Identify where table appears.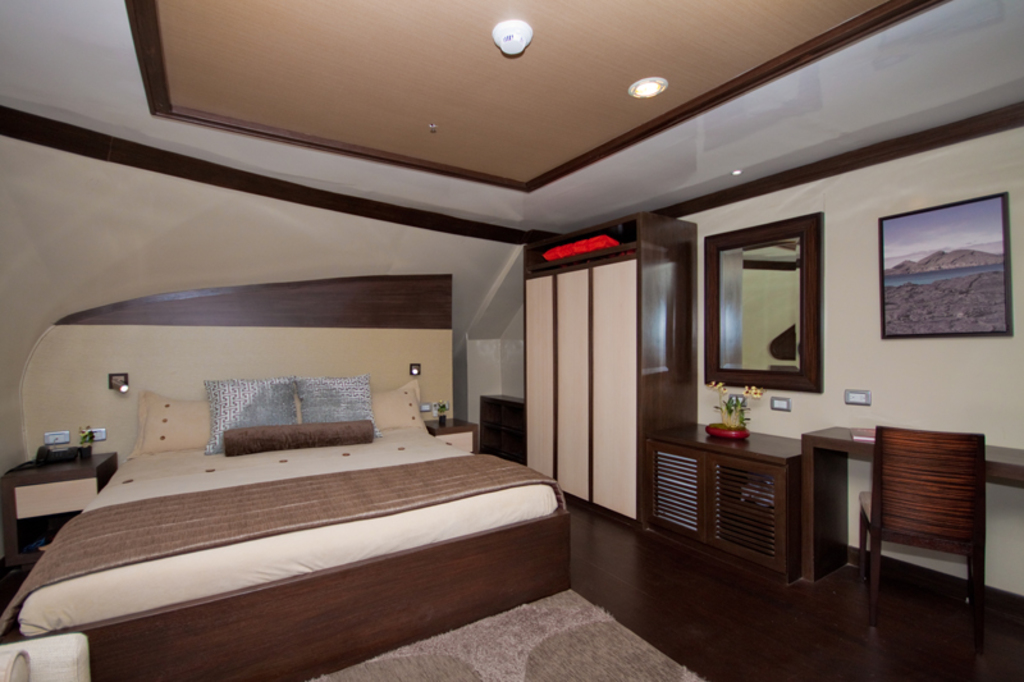
Appears at [x1=5, y1=443, x2=120, y2=553].
